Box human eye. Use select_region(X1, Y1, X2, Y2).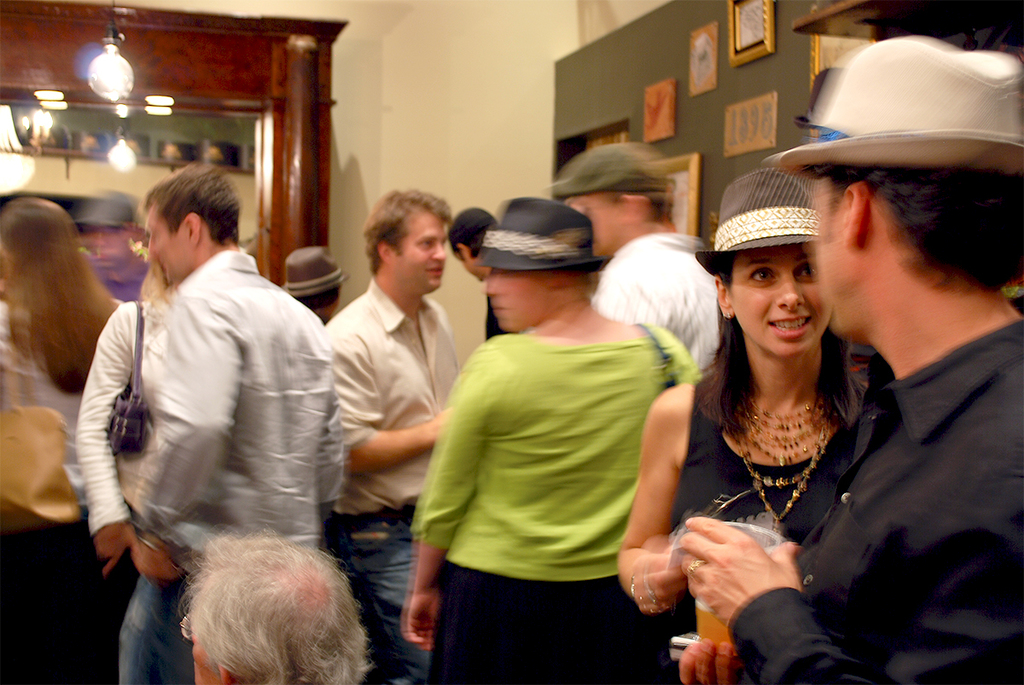
select_region(413, 238, 439, 250).
